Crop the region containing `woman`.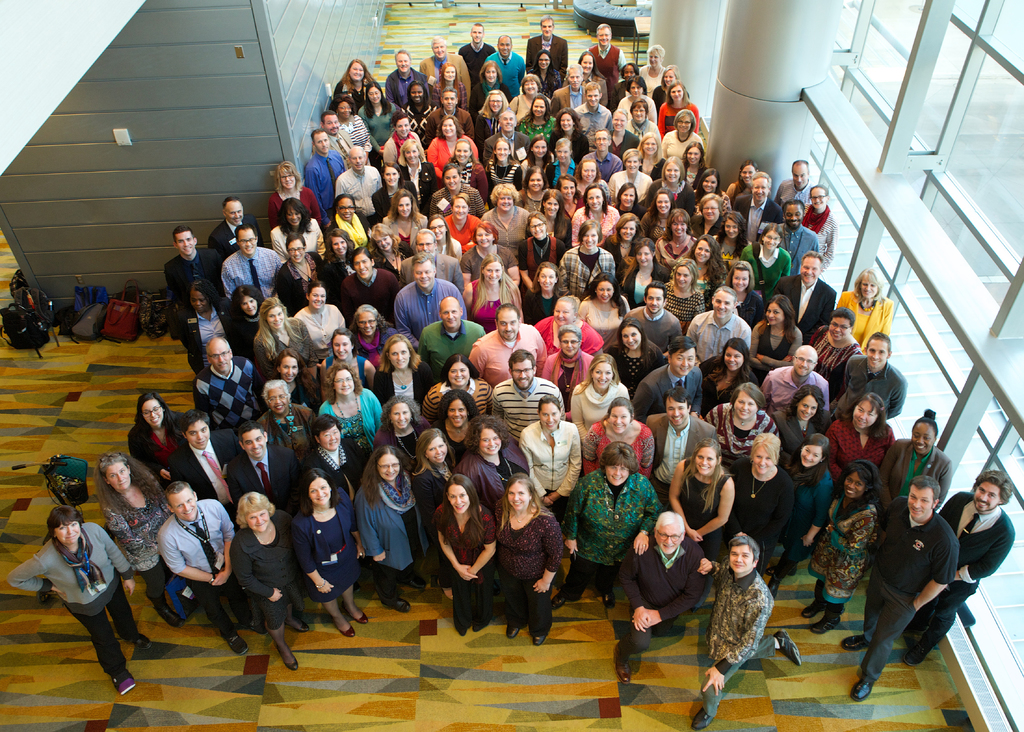
Crop region: <bbox>596, 211, 649, 269</bbox>.
